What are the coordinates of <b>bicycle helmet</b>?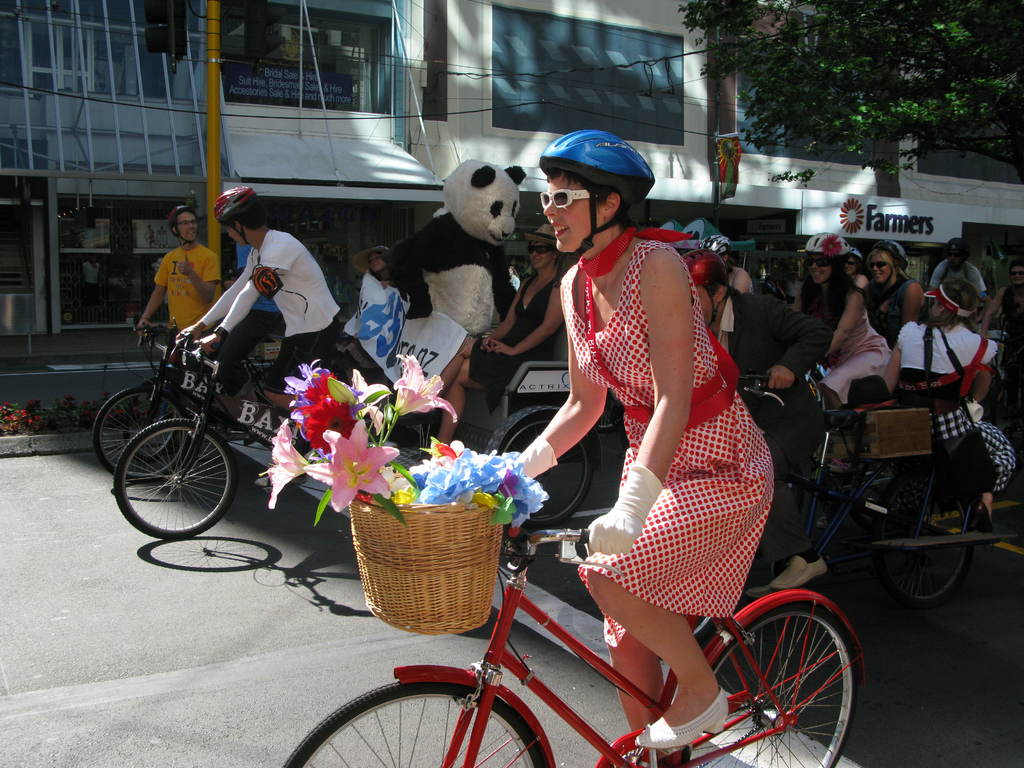
877, 243, 906, 264.
